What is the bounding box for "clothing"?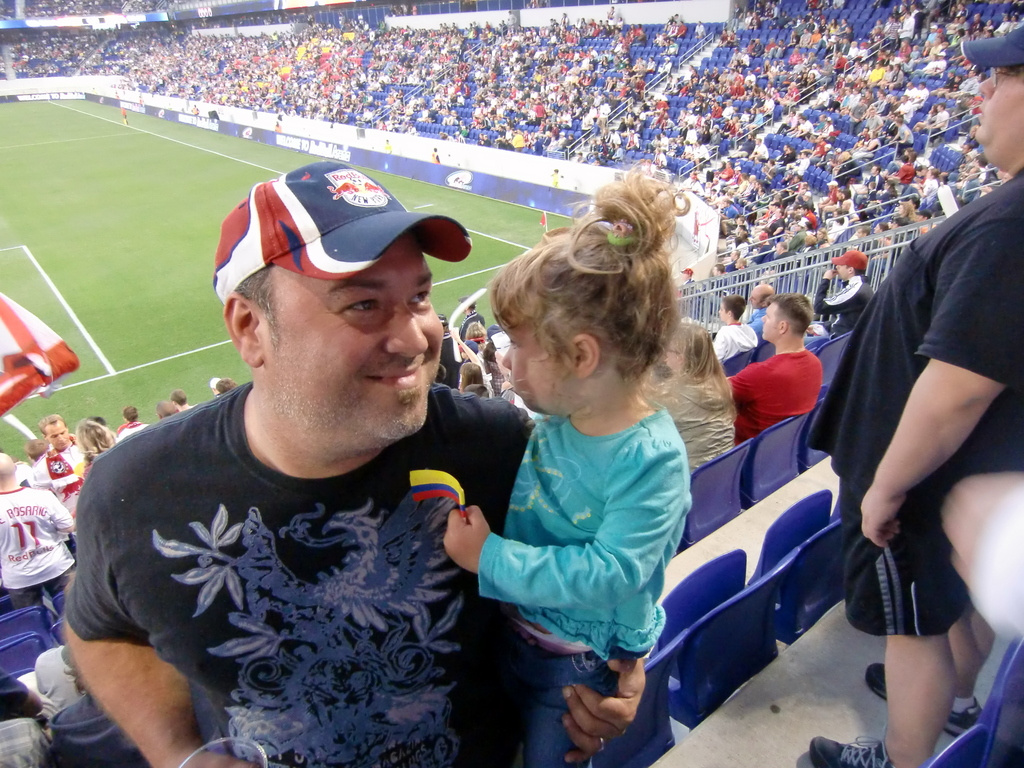
(x1=33, y1=438, x2=86, y2=527).
